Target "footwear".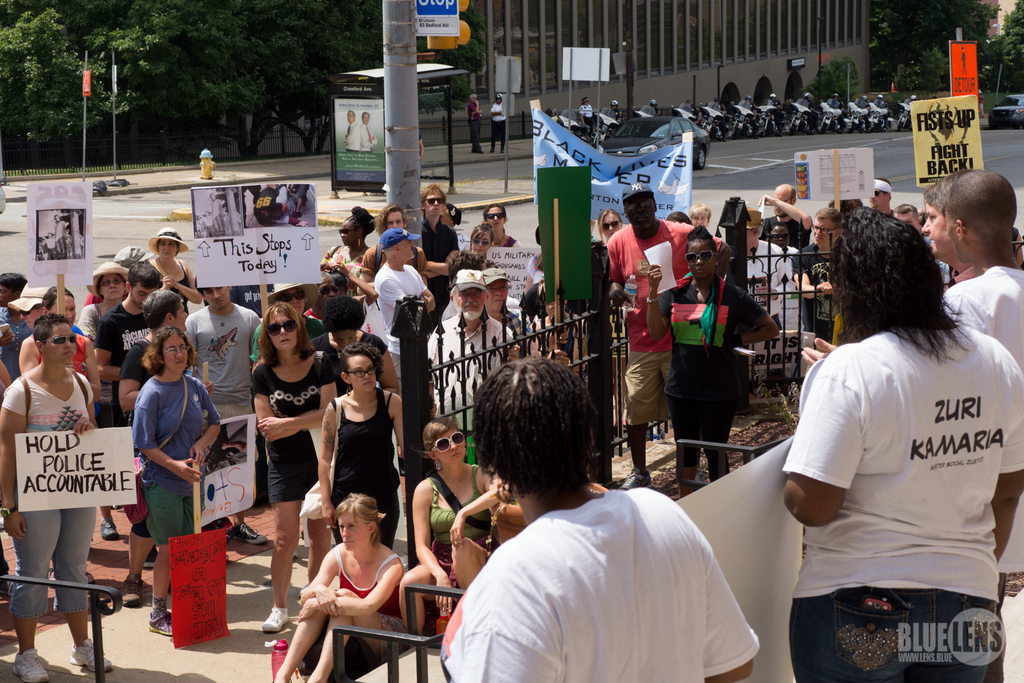
Target region: [231,516,272,551].
